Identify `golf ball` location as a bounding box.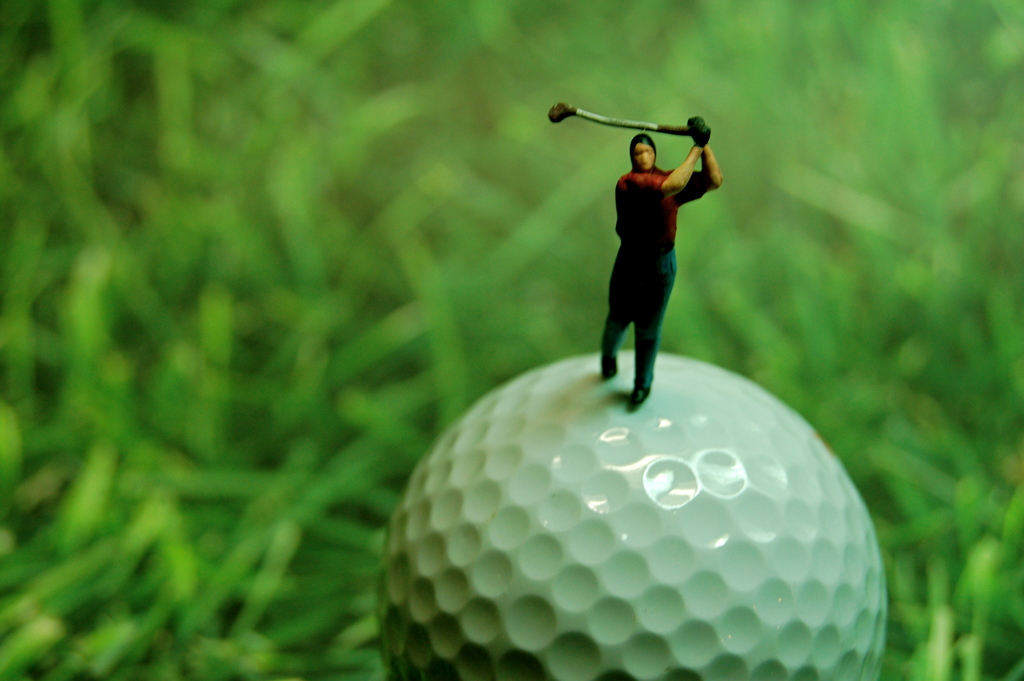
(left=377, top=347, right=903, bottom=678).
